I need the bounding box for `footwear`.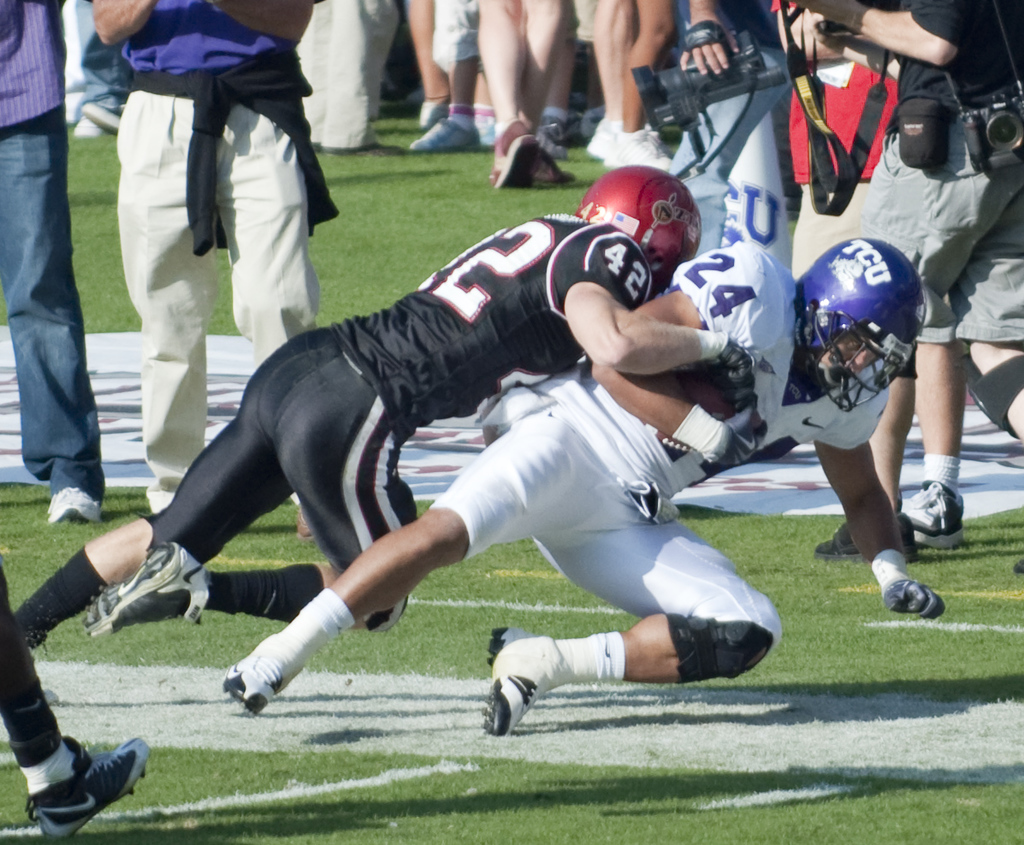
Here it is: (x1=77, y1=538, x2=209, y2=639).
